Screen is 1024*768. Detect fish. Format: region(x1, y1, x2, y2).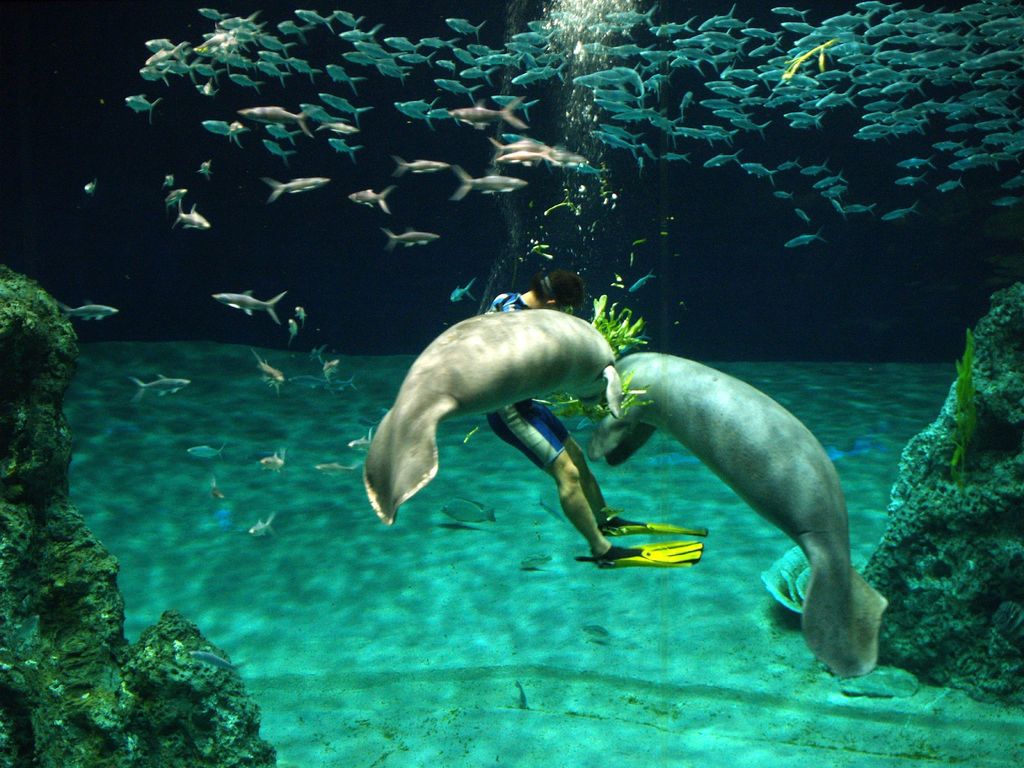
region(186, 440, 225, 458).
